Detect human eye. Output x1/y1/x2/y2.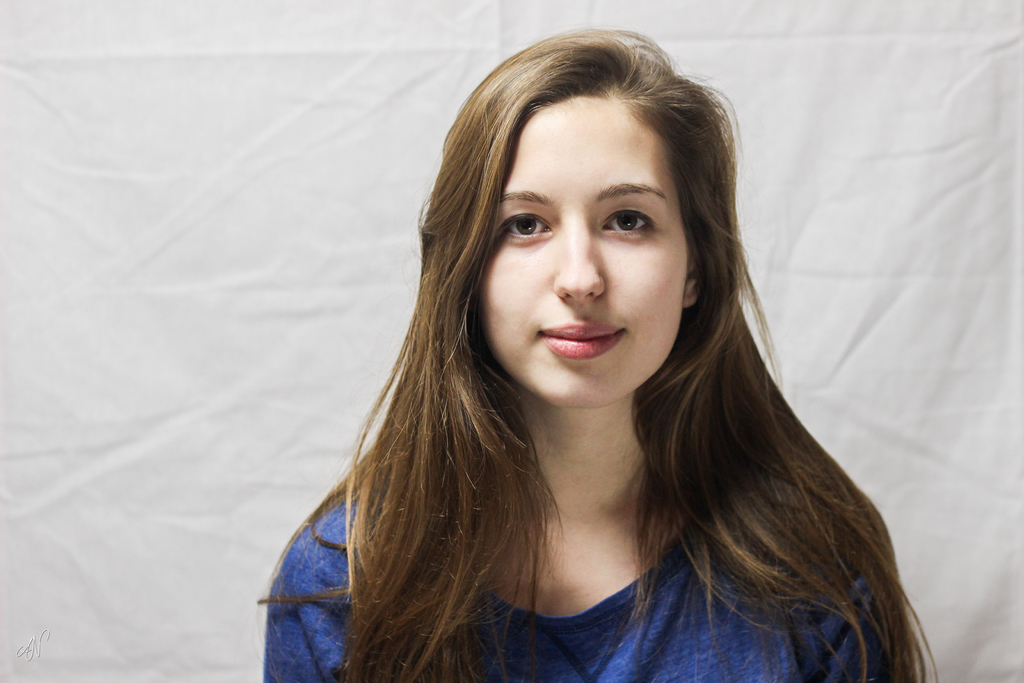
598/205/657/240.
